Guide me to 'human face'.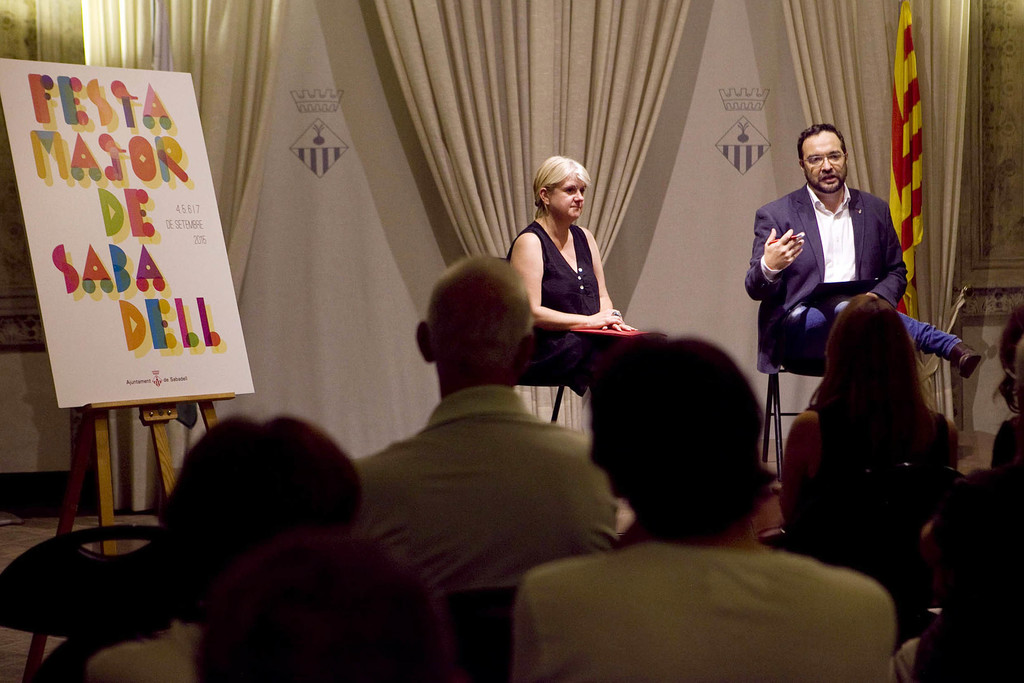
Guidance: 548 173 587 219.
